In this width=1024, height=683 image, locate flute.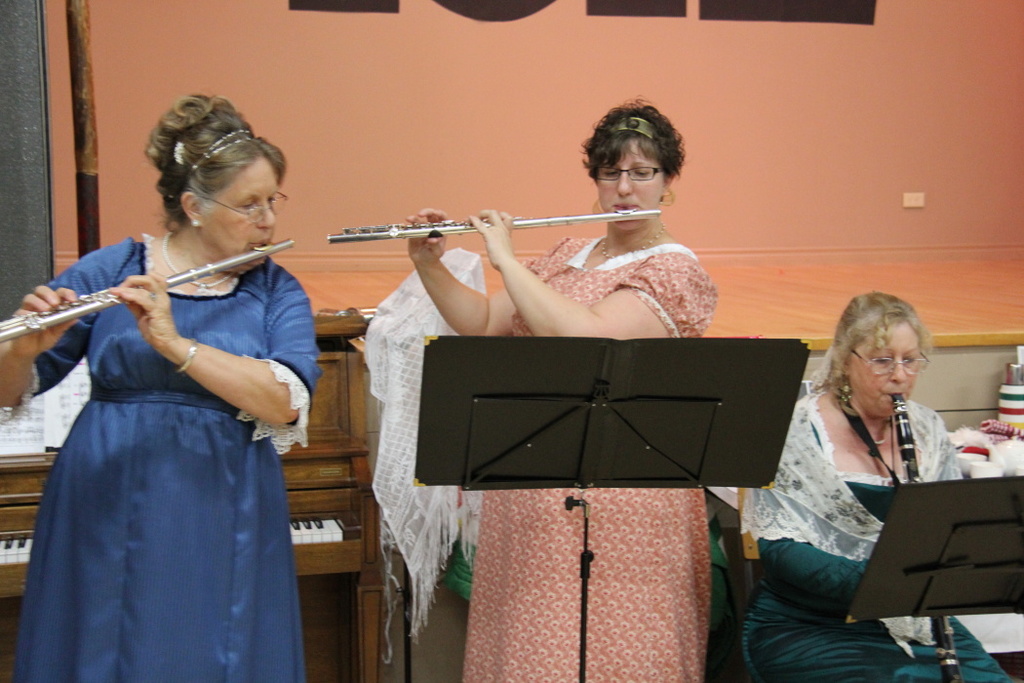
Bounding box: 327:208:659:246.
